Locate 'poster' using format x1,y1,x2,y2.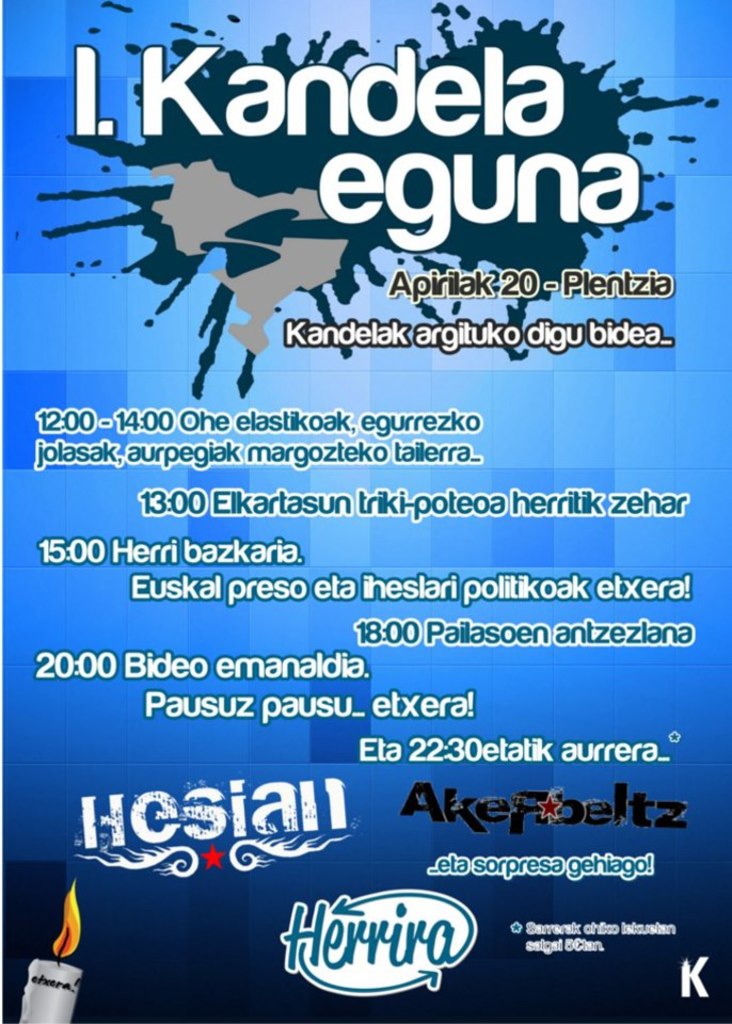
0,0,731,1023.
